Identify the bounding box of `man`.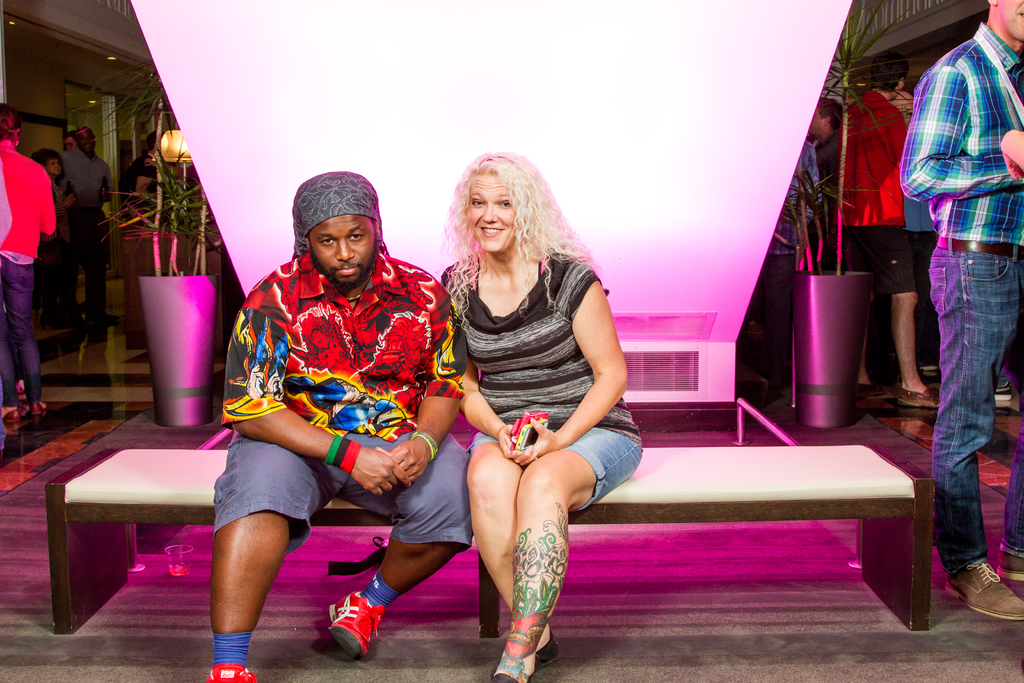
bbox(202, 179, 467, 641).
